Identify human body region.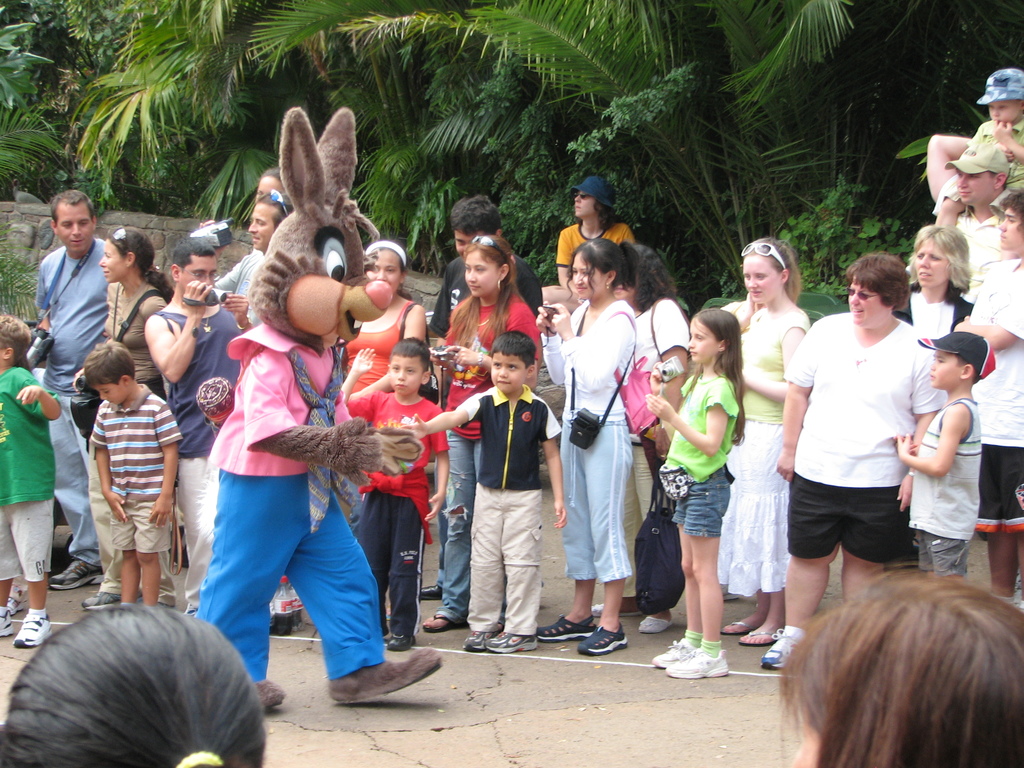
Region: x1=525 y1=291 x2=642 y2=658.
